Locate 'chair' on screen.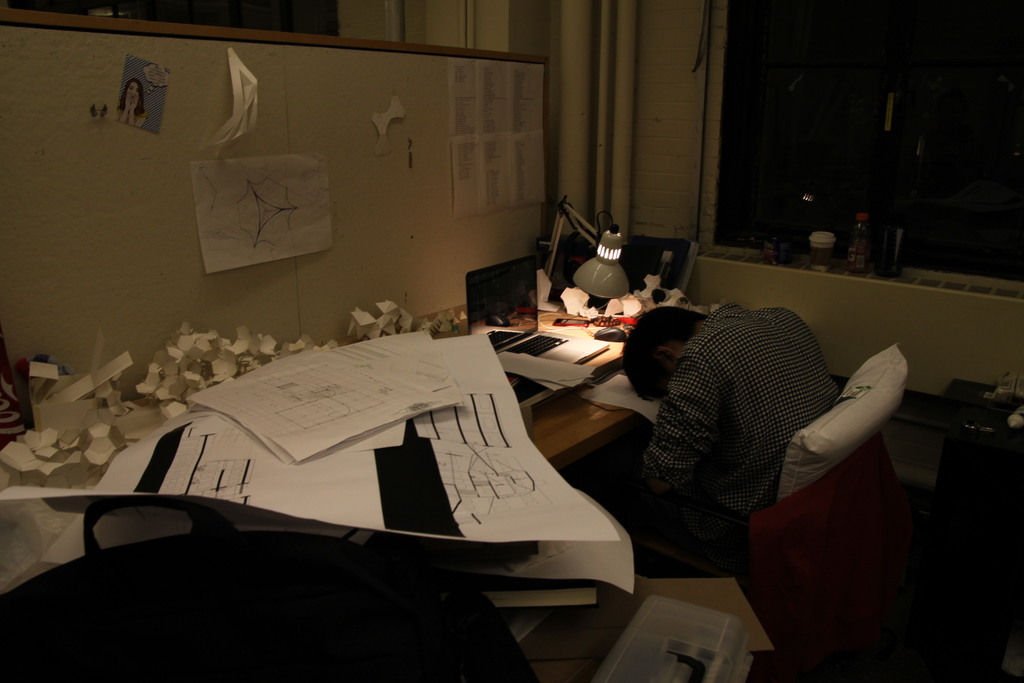
On screen at 740, 437, 934, 638.
